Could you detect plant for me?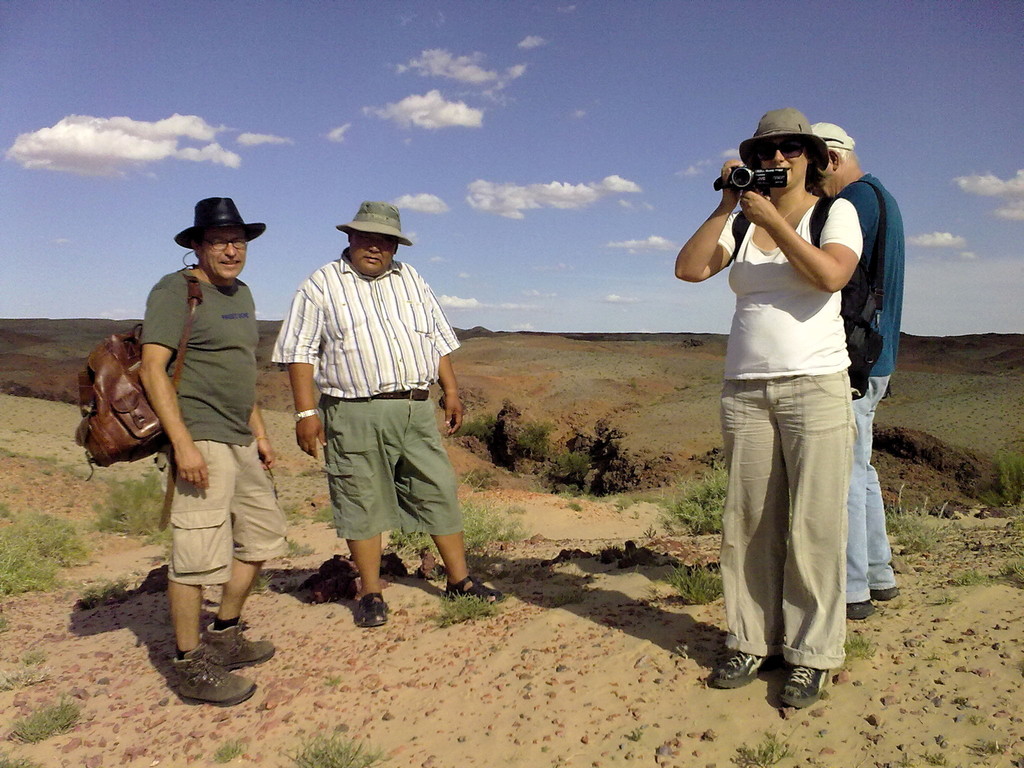
Detection result: Rect(975, 451, 1021, 516).
